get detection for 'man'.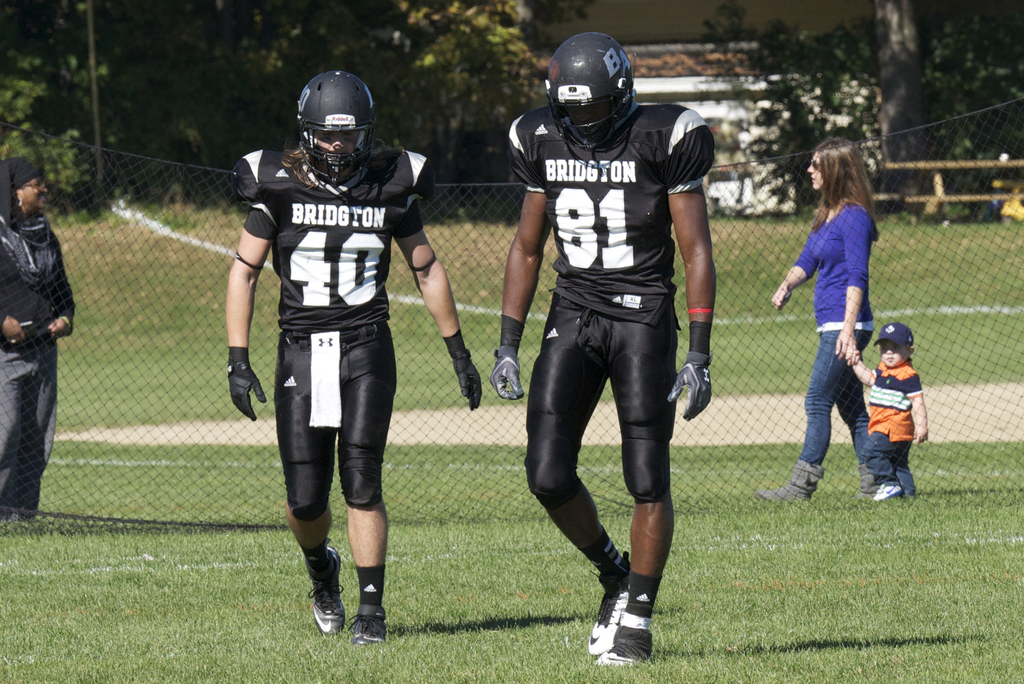
Detection: bbox(224, 71, 481, 646).
